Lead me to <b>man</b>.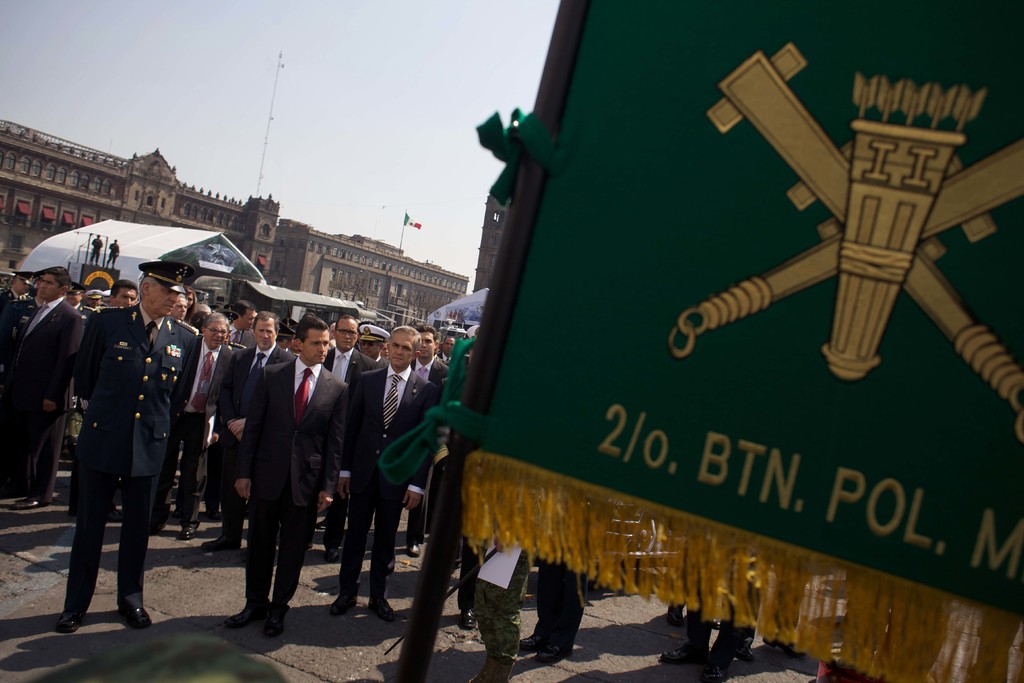
Lead to box=[0, 273, 35, 398].
